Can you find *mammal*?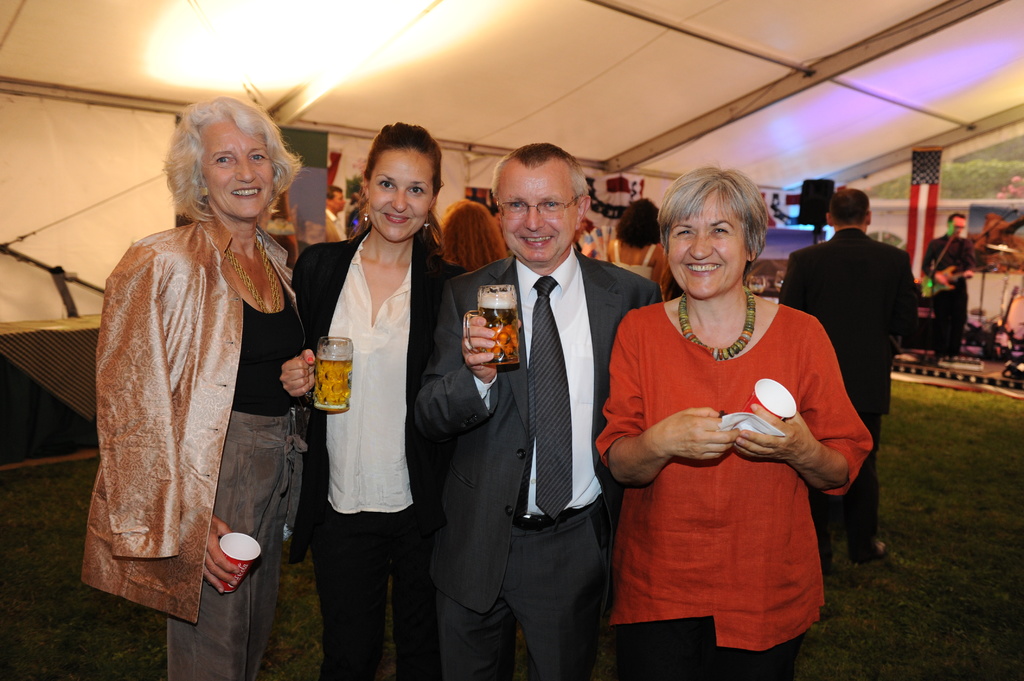
Yes, bounding box: l=921, t=205, r=981, b=362.
